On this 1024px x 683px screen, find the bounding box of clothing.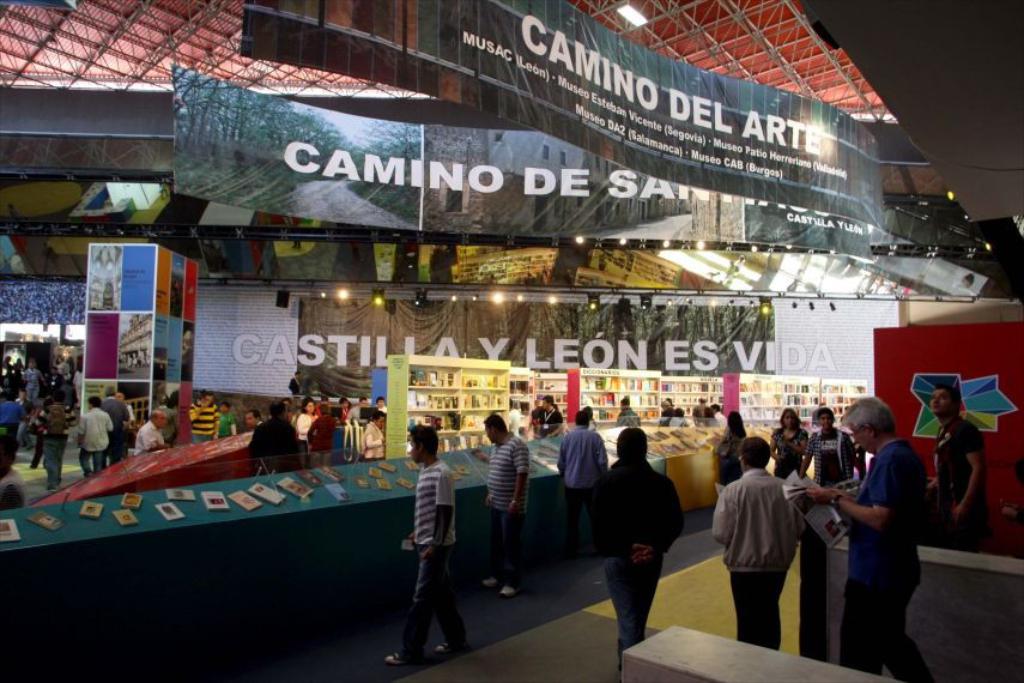
Bounding box: 120:417:163:461.
